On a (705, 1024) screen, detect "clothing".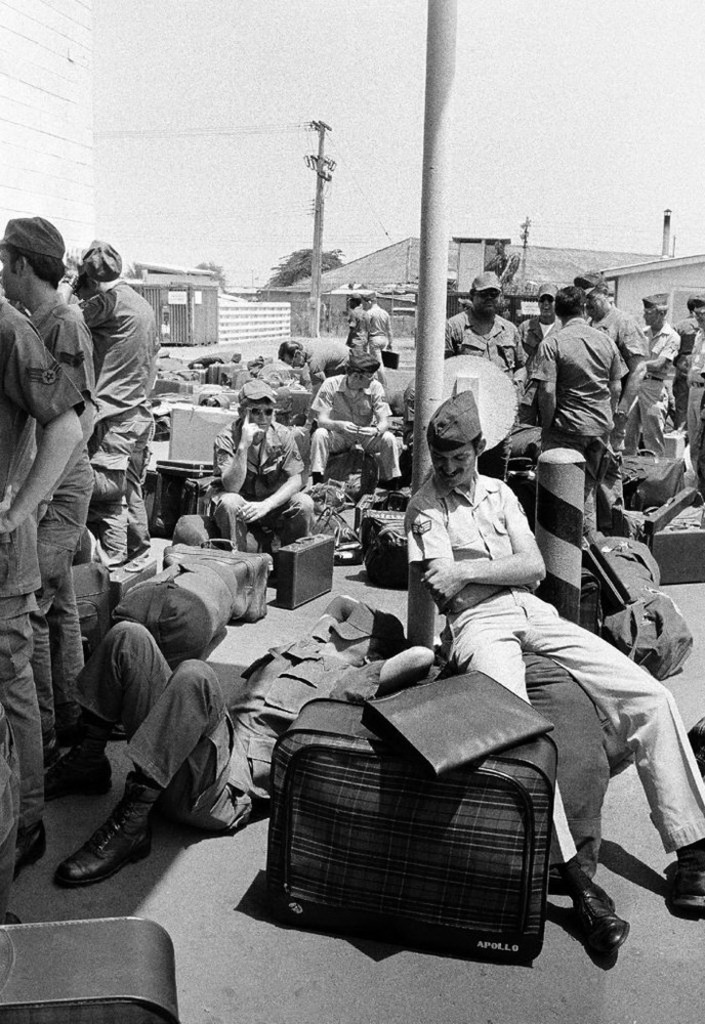
93,611,396,800.
